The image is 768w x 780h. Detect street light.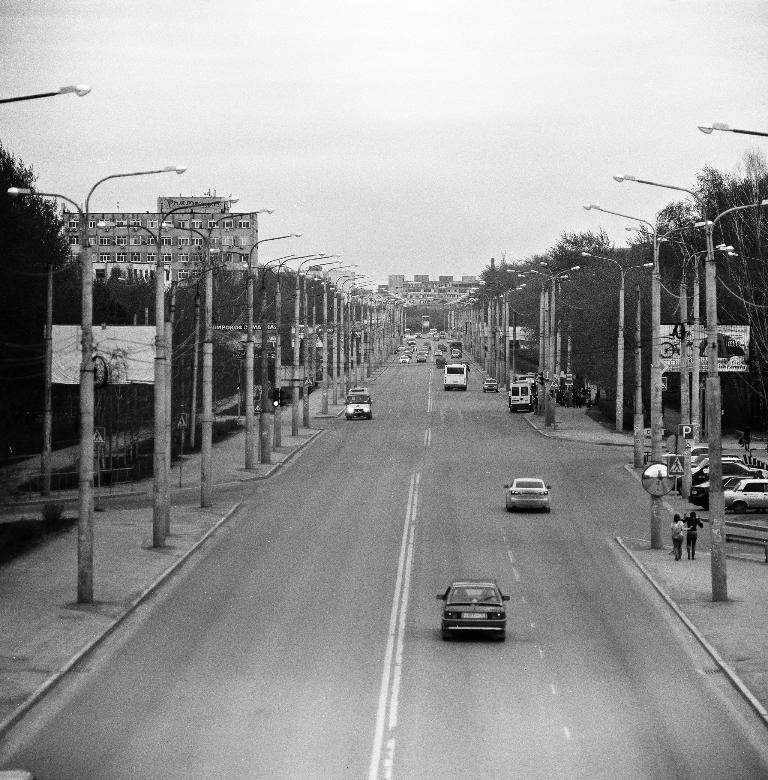
Detection: bbox=(232, 231, 413, 460).
